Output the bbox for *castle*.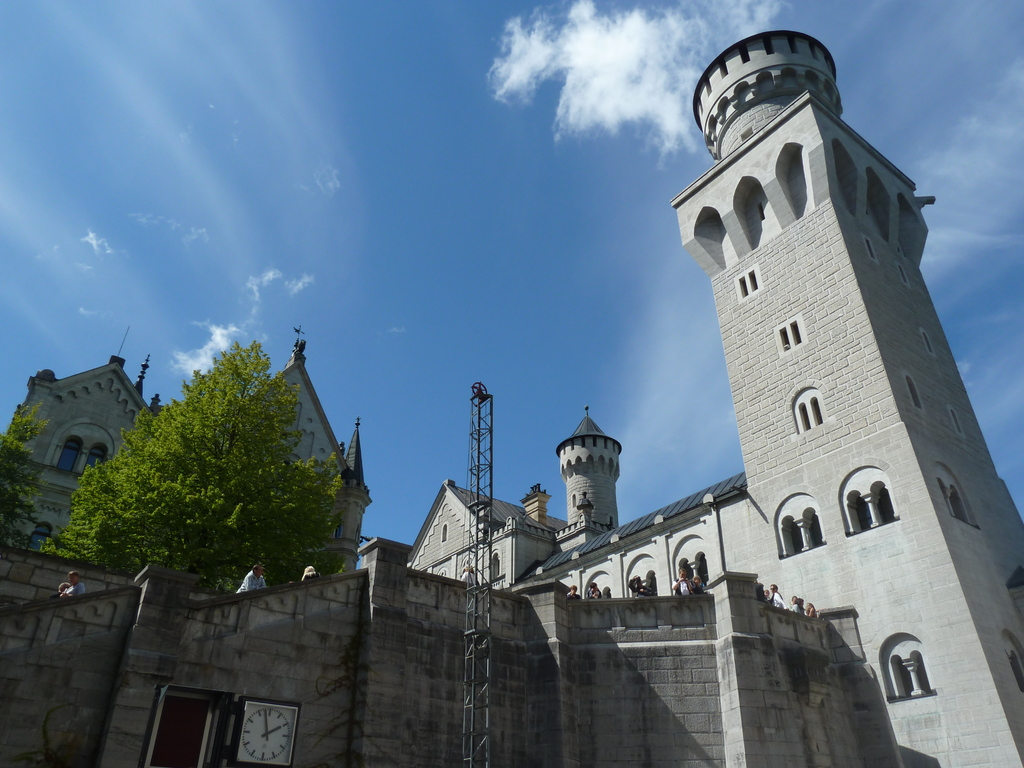
(63, 86, 1014, 767).
